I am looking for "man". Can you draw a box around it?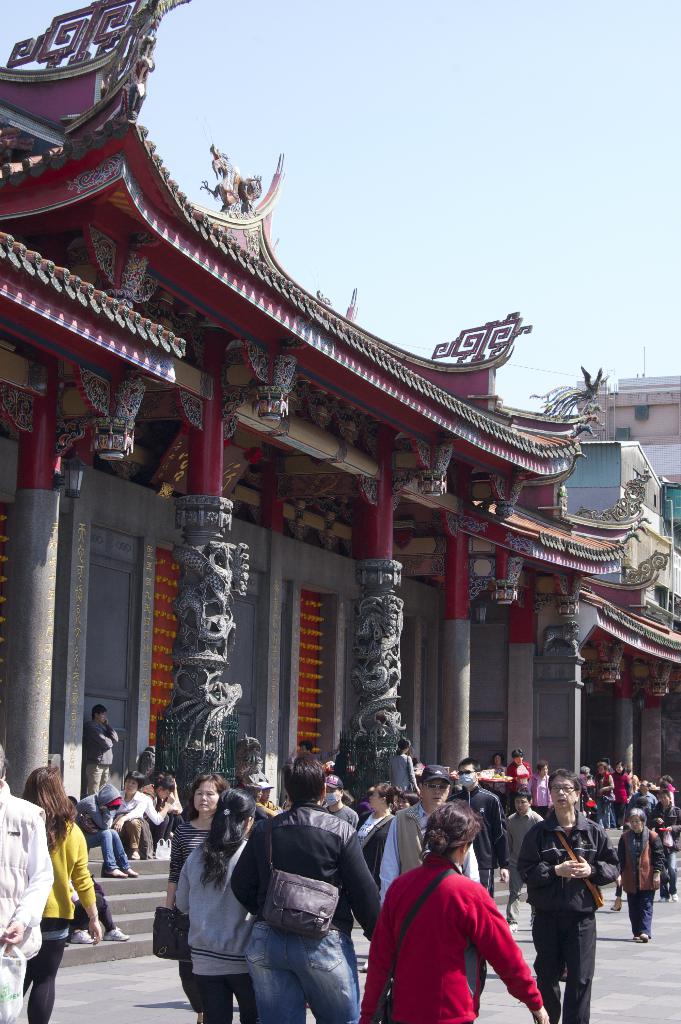
Sure, the bounding box is [x1=584, y1=756, x2=614, y2=805].
